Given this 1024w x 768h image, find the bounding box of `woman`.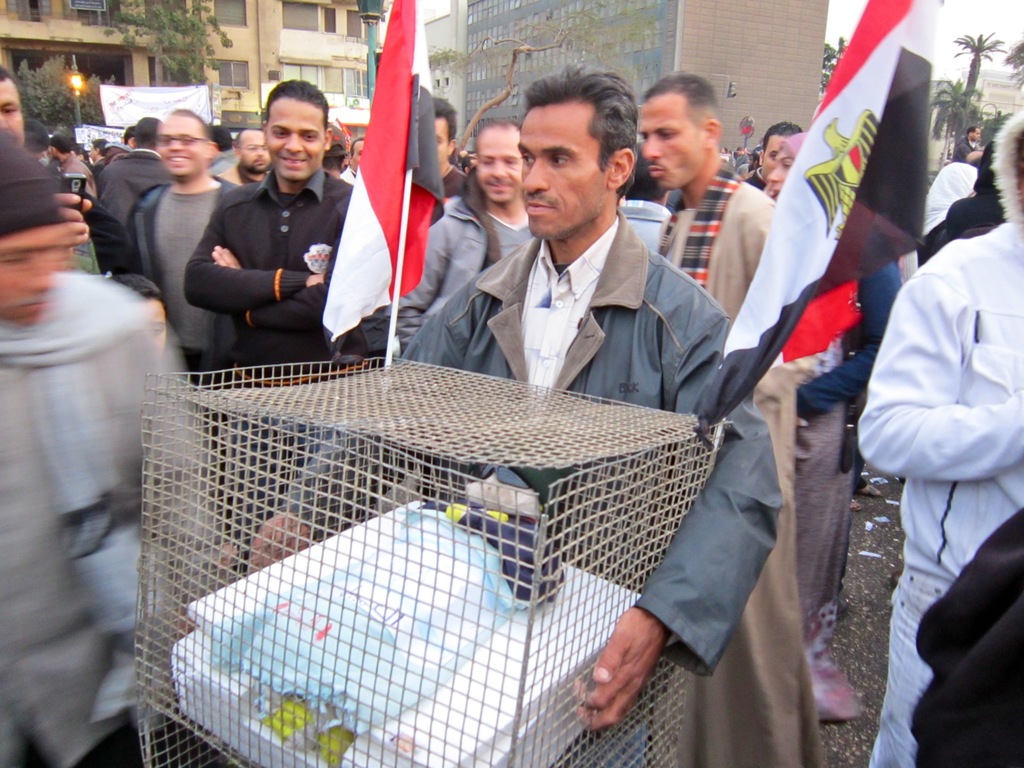
(922,161,981,257).
